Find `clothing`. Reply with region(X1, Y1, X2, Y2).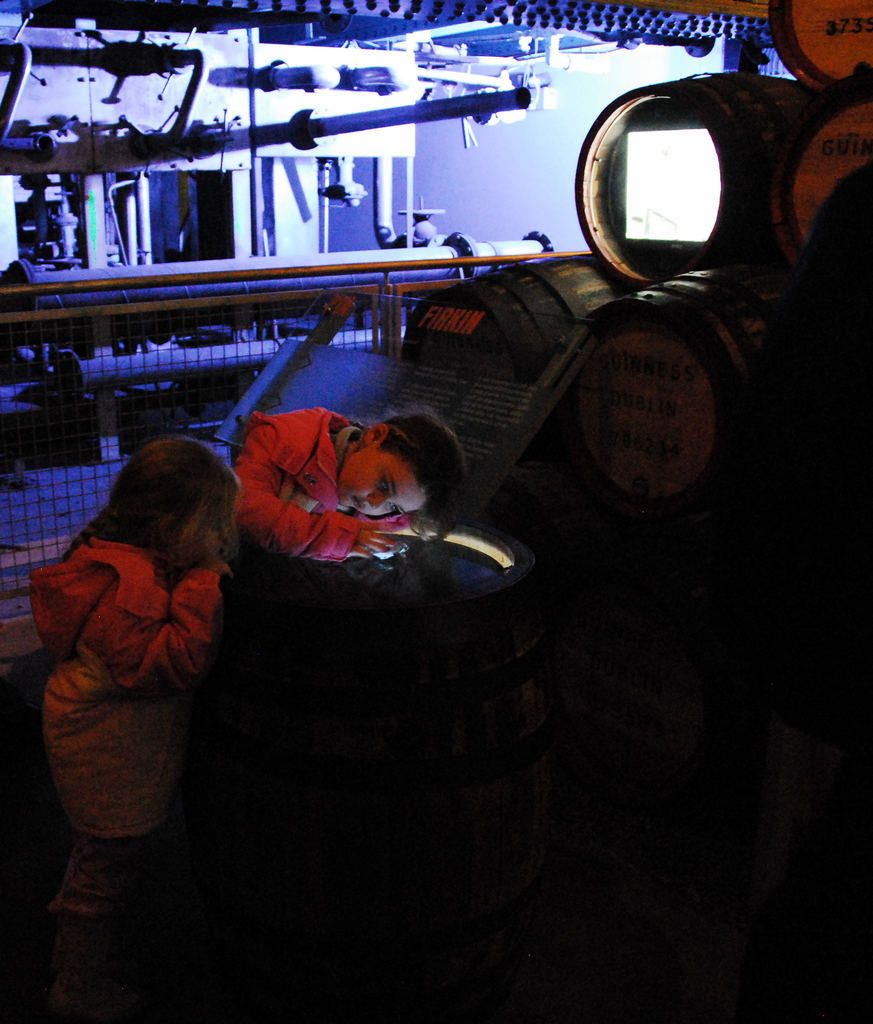
region(232, 404, 404, 563).
